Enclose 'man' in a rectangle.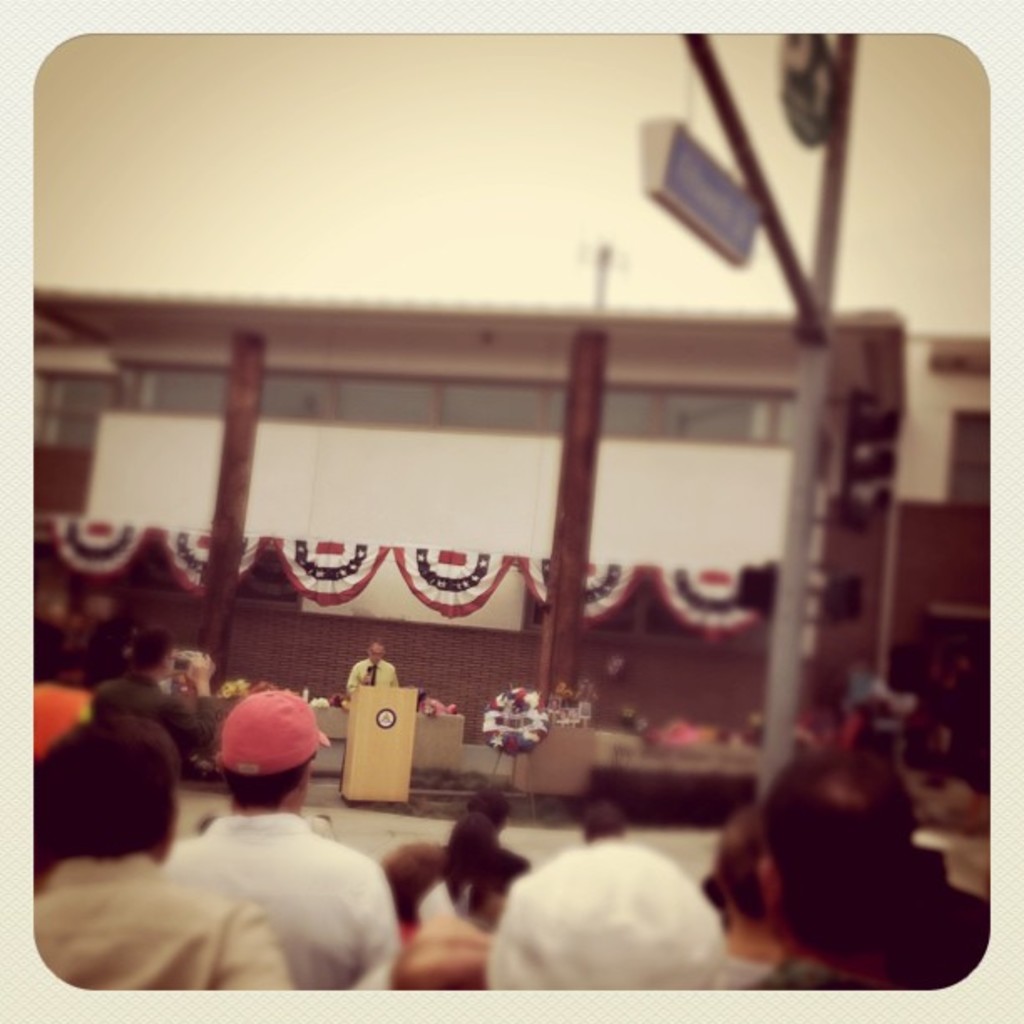
l=85, t=627, r=211, b=753.
